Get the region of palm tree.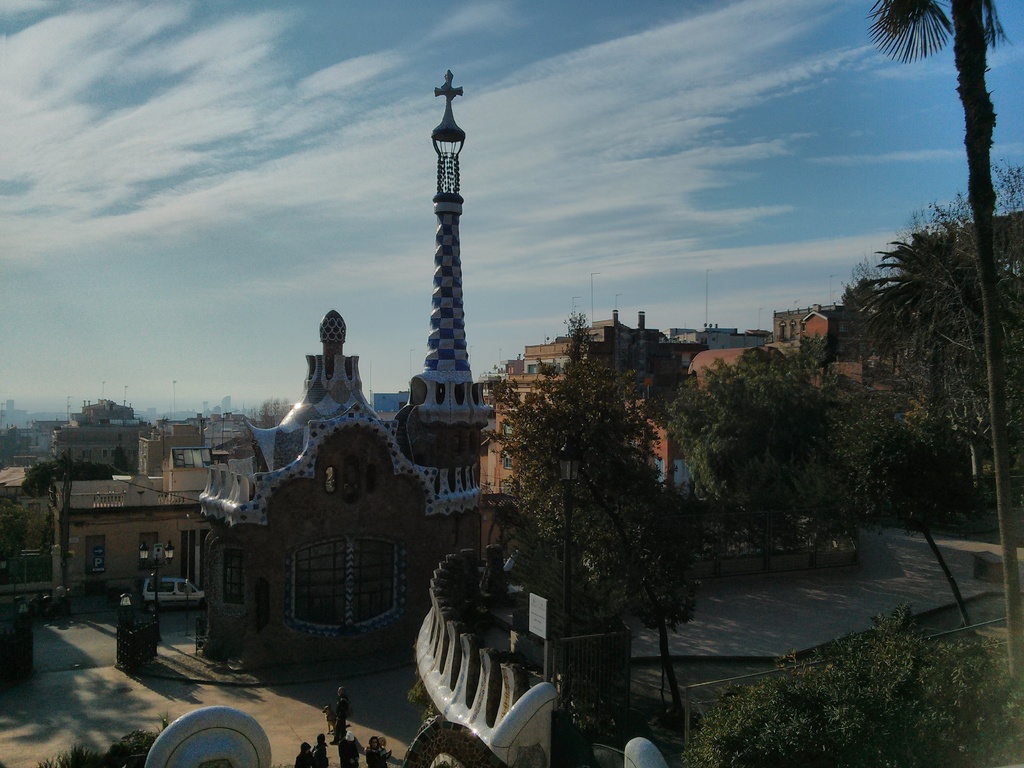
BBox(528, 330, 652, 664).
